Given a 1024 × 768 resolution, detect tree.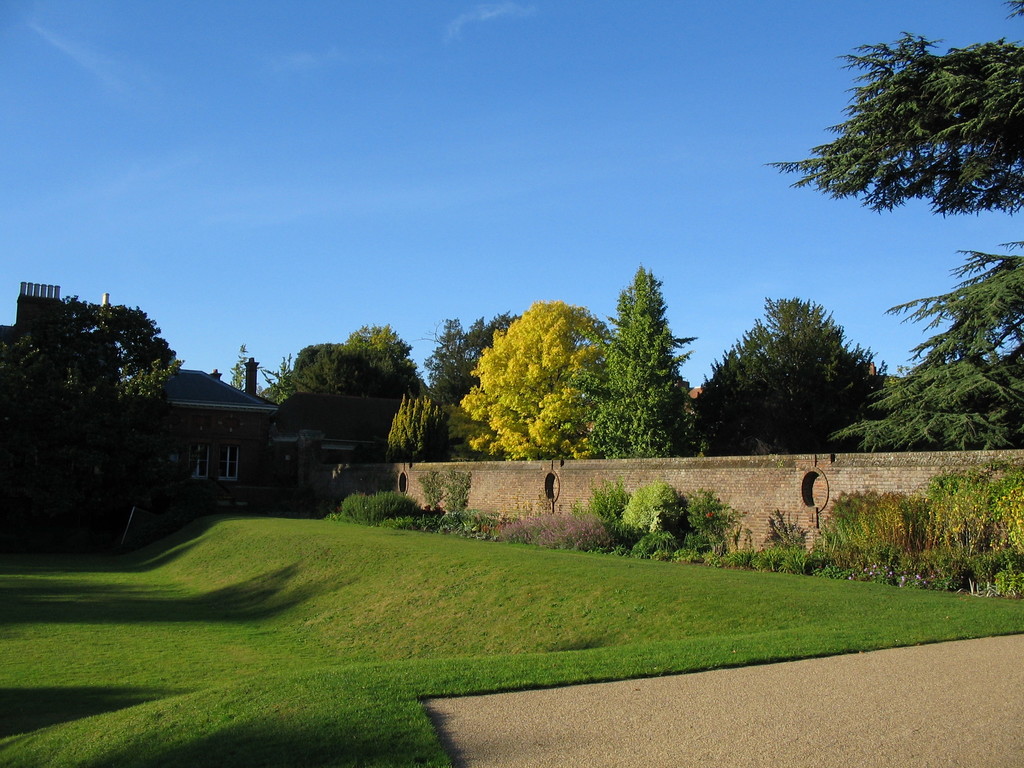
Rect(227, 346, 248, 392).
